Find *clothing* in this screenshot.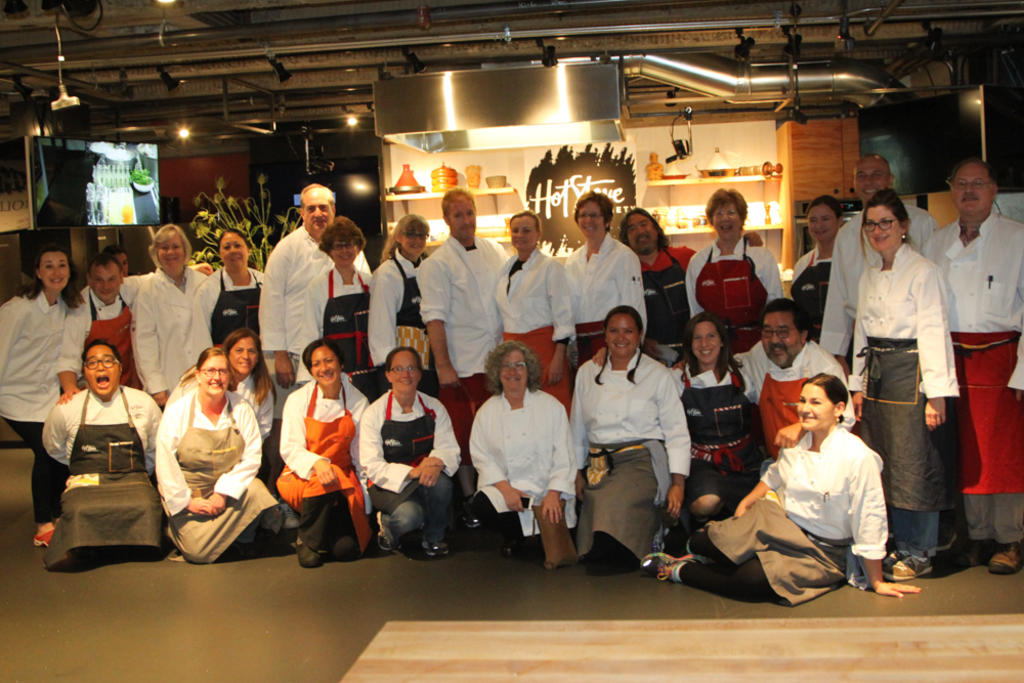
The bounding box for *clothing* is region(462, 389, 578, 545).
